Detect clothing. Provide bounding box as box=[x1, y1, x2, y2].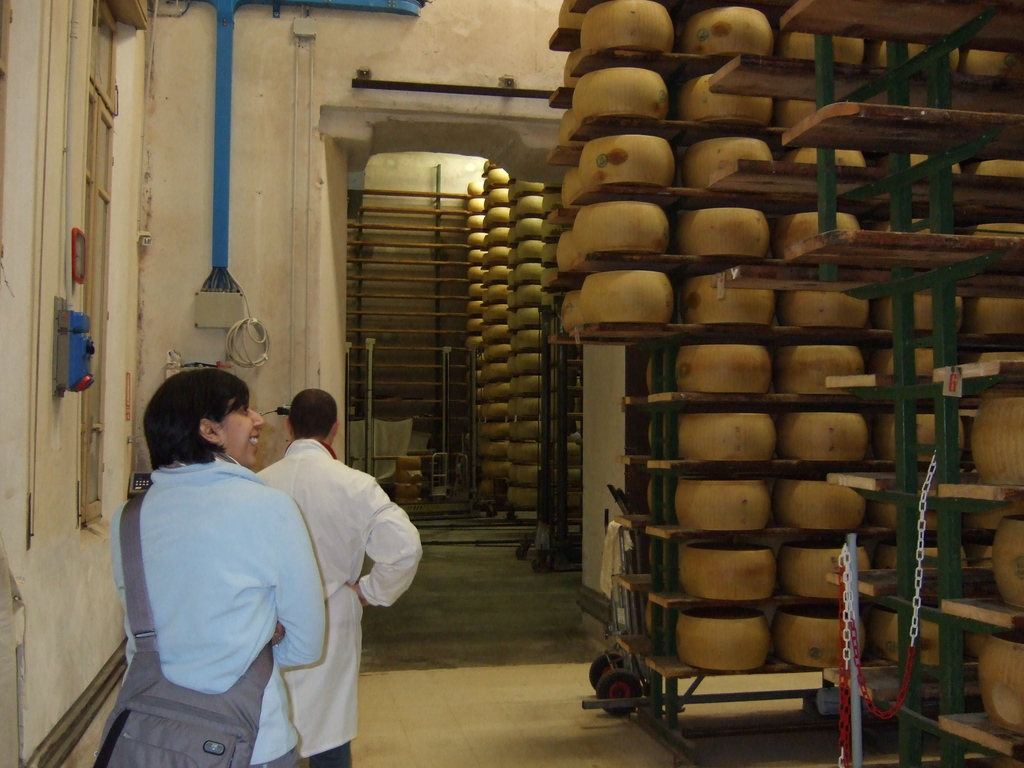
box=[108, 412, 346, 746].
